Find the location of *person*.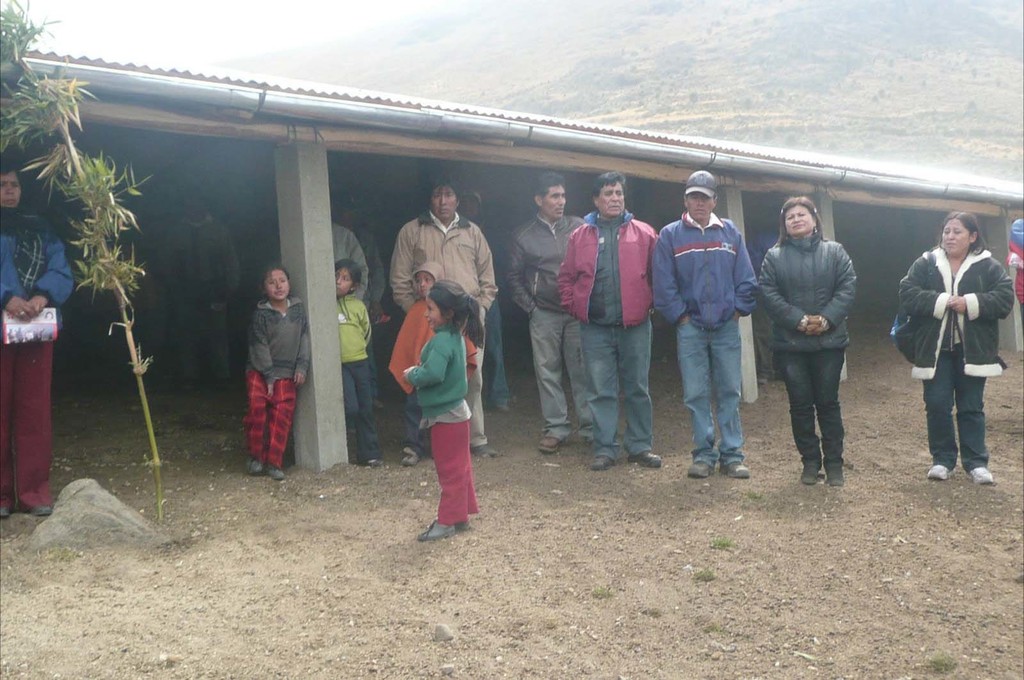
Location: {"left": 393, "top": 177, "right": 494, "bottom": 439}.
